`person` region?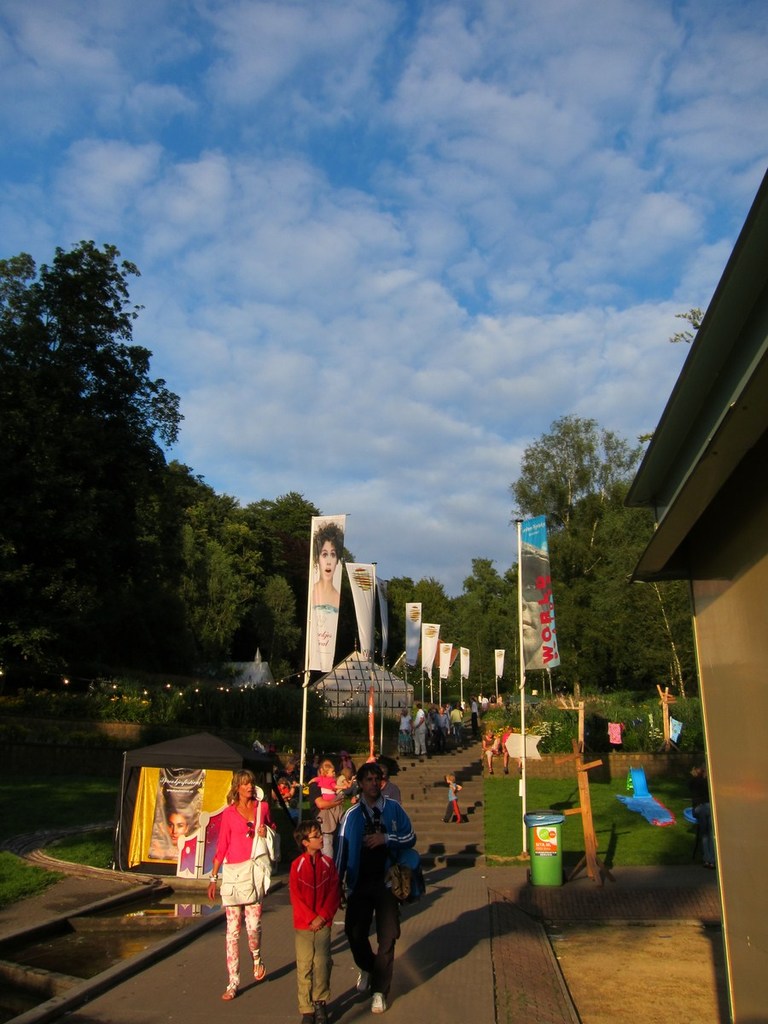
box=[305, 765, 335, 850]
